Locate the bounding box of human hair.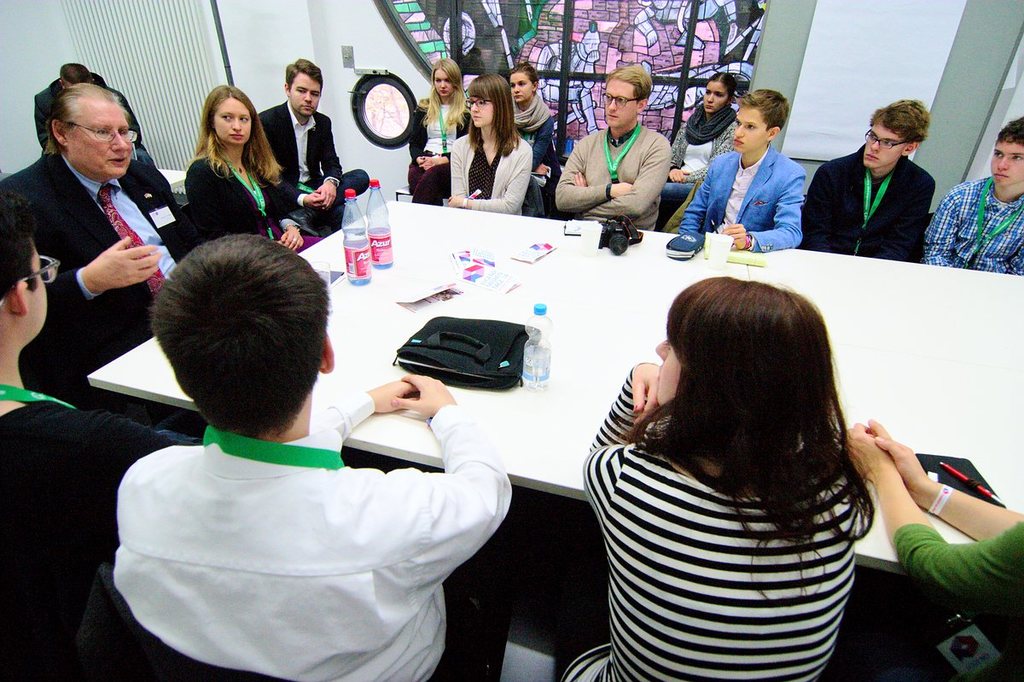
Bounding box: detection(463, 64, 519, 161).
